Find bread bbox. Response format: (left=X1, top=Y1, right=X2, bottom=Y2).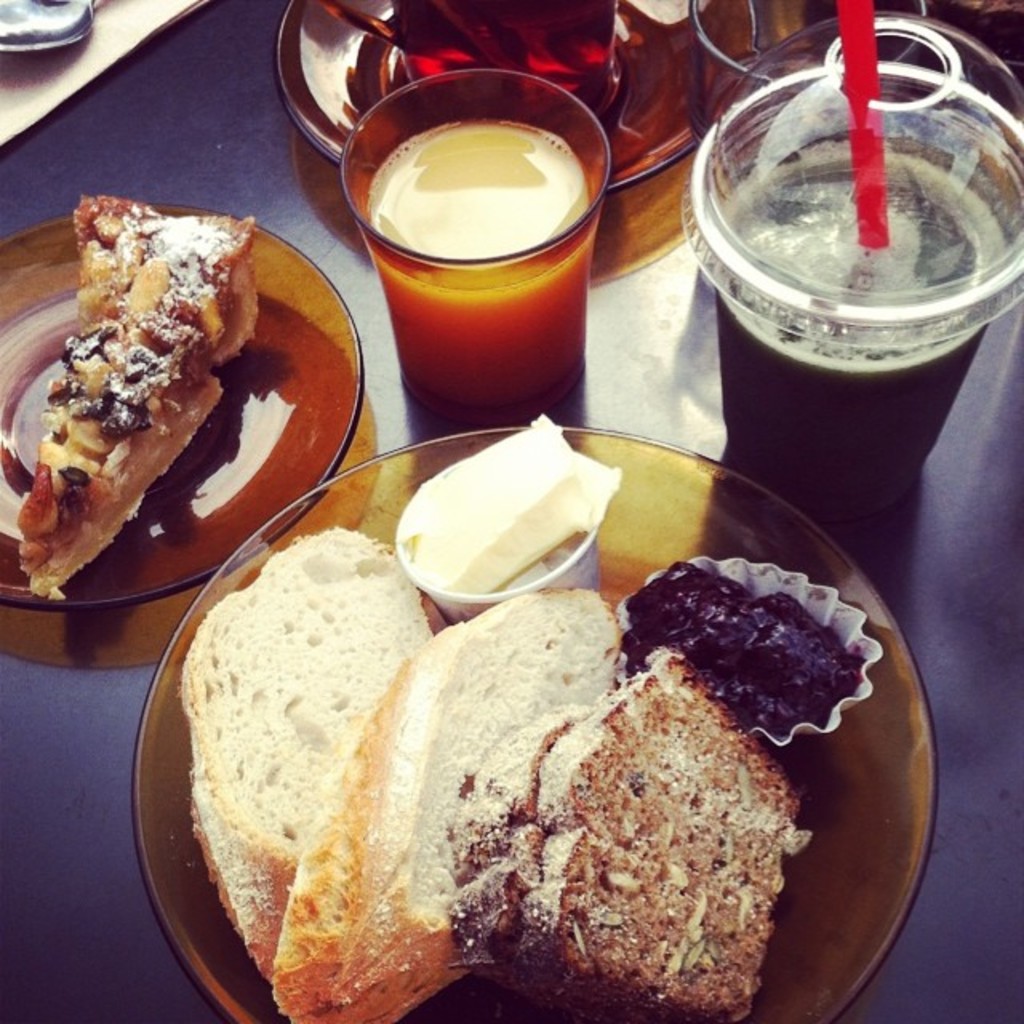
(left=520, top=658, right=798, bottom=1021).
